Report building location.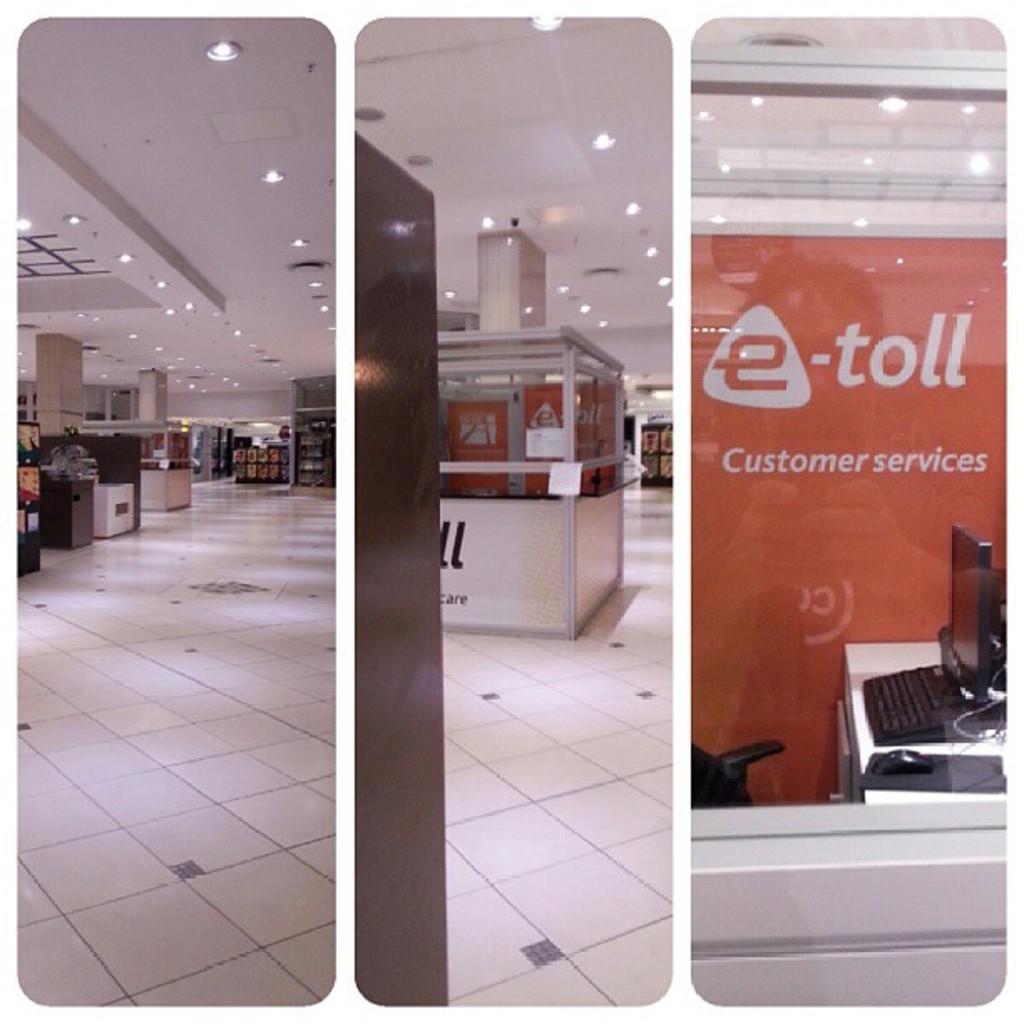
Report: {"left": 686, "top": 8, "right": 1004, "bottom": 1011}.
